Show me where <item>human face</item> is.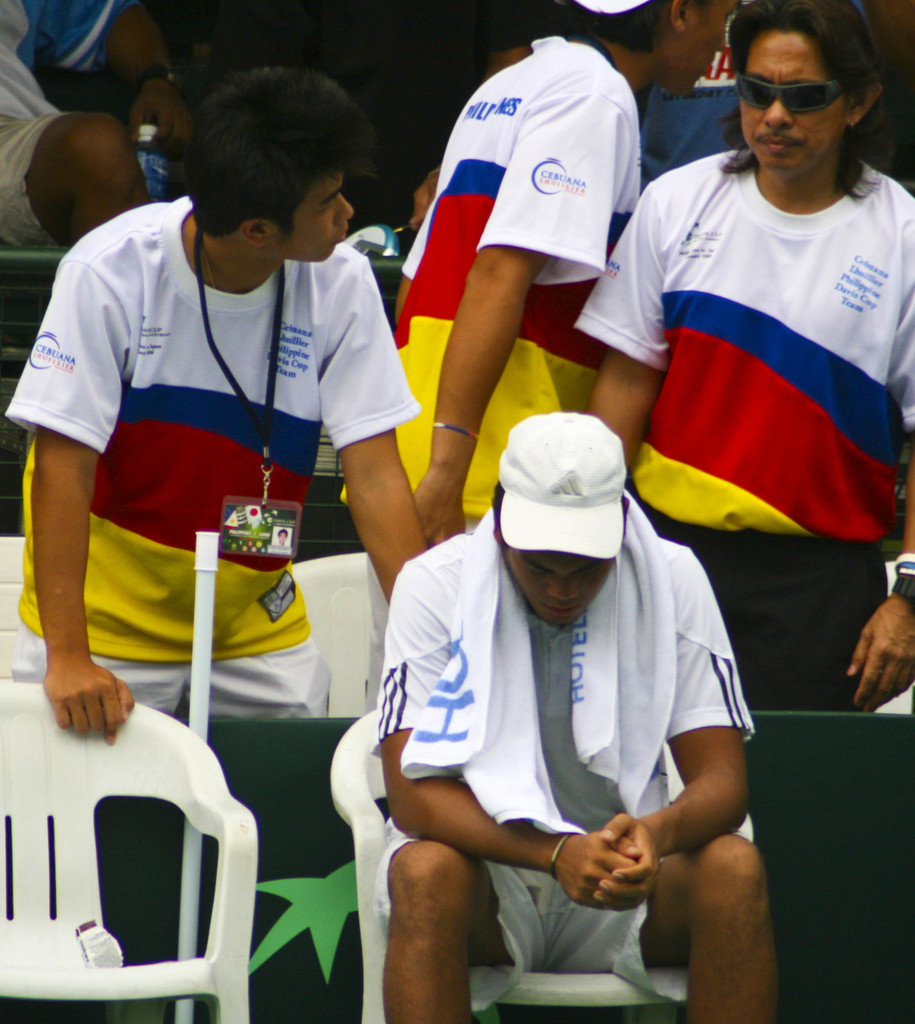
<item>human face</item> is at left=508, top=528, right=617, bottom=622.
